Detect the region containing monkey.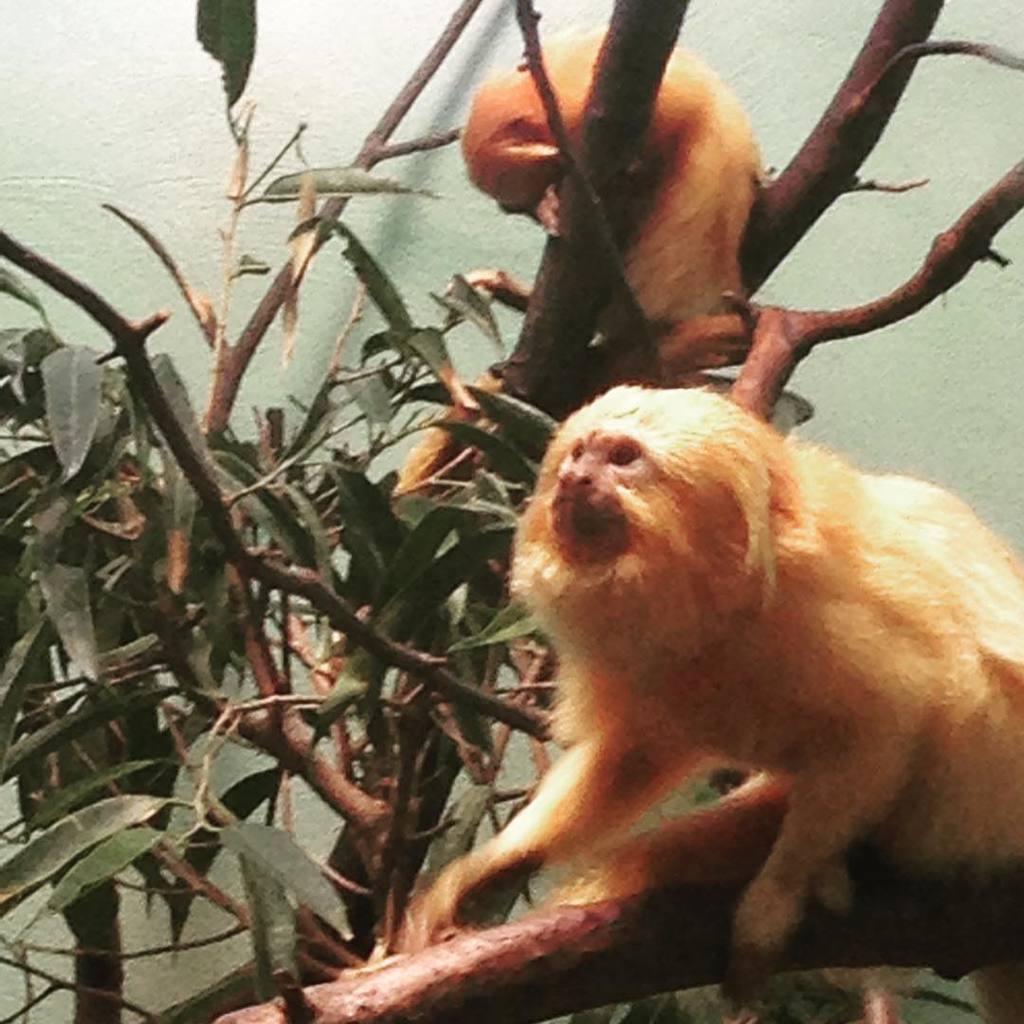
363,20,779,673.
